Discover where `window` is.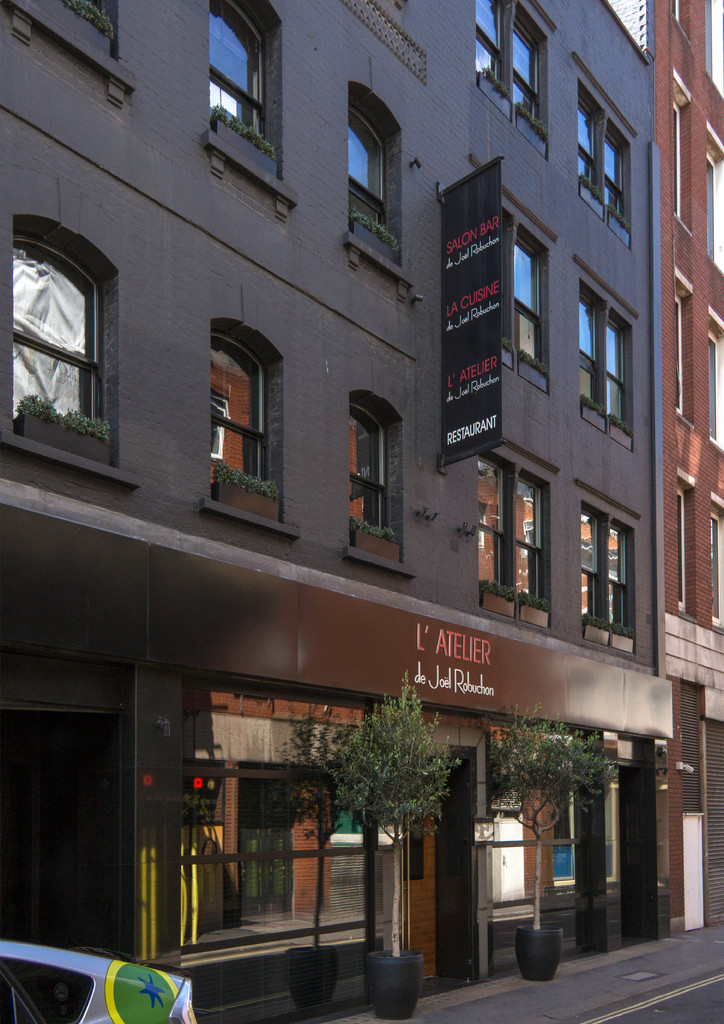
Discovered at (x1=0, y1=0, x2=120, y2=72).
